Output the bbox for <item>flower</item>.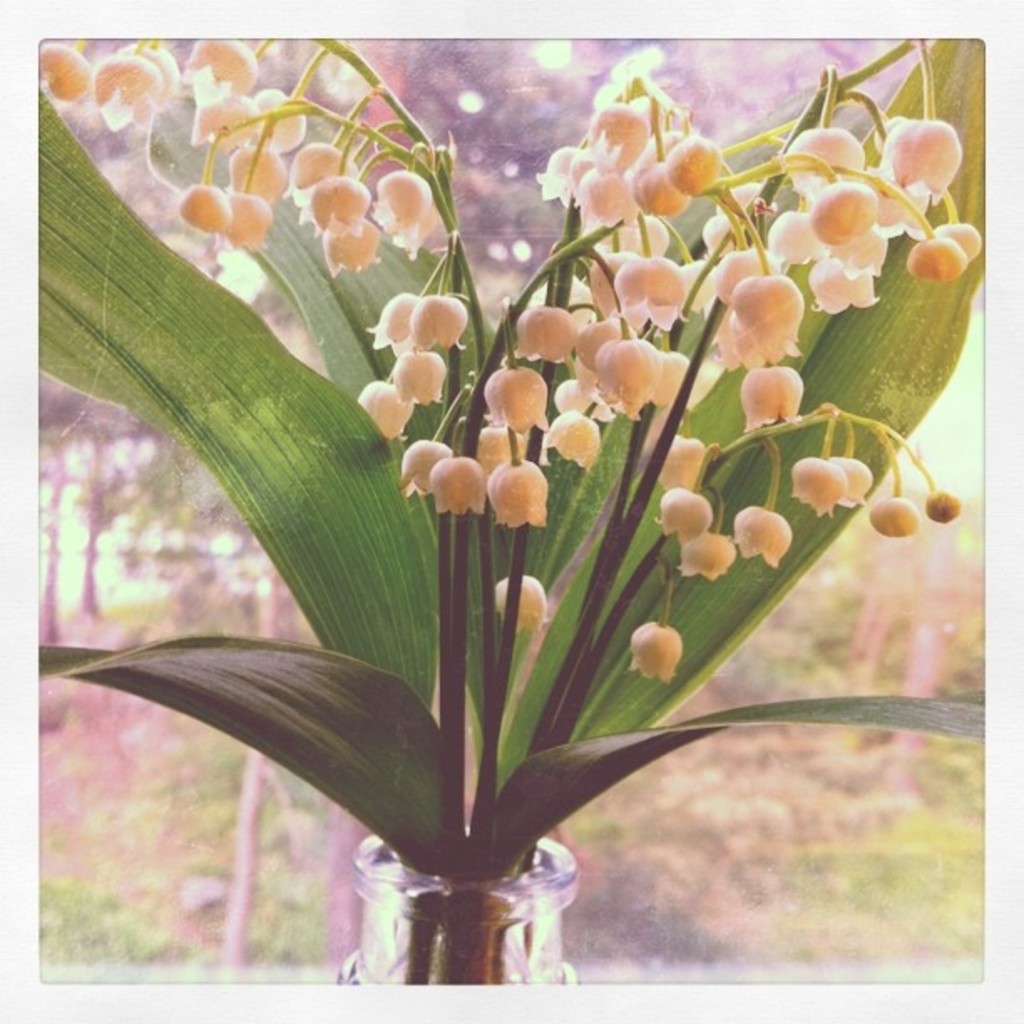
741 366 800 433.
